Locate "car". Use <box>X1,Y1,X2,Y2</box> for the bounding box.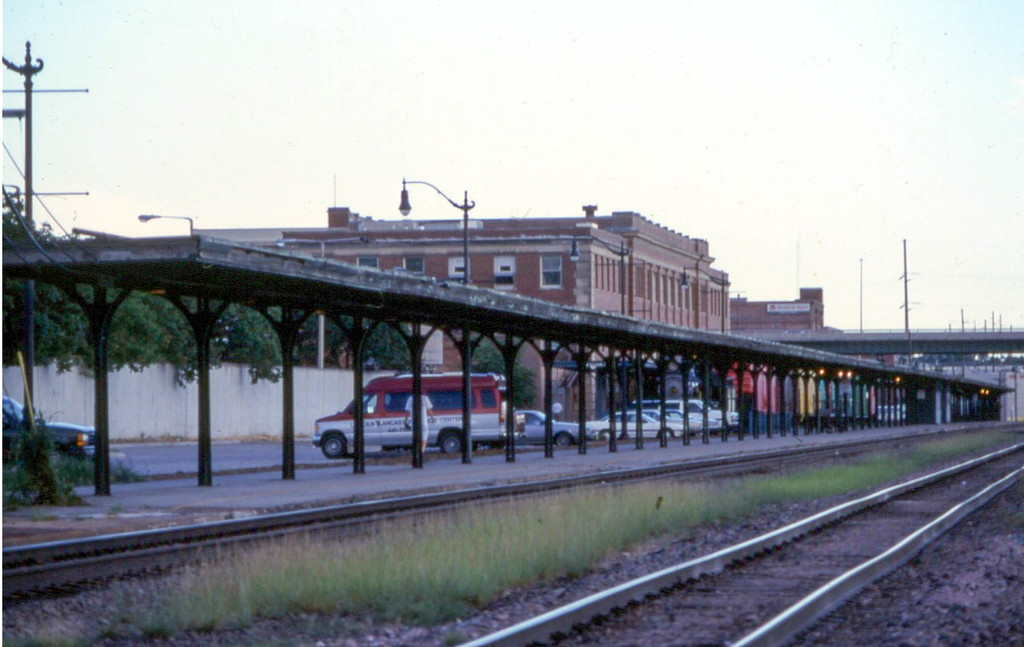
<box>0,397,95,466</box>.
